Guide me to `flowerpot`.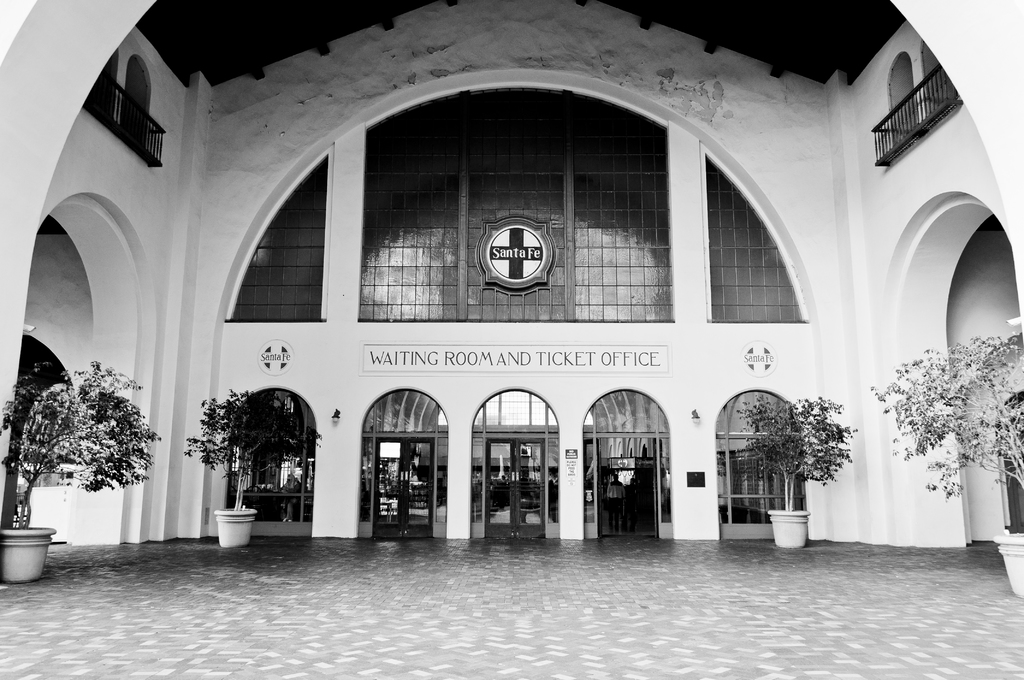
Guidance: crop(766, 506, 808, 547).
